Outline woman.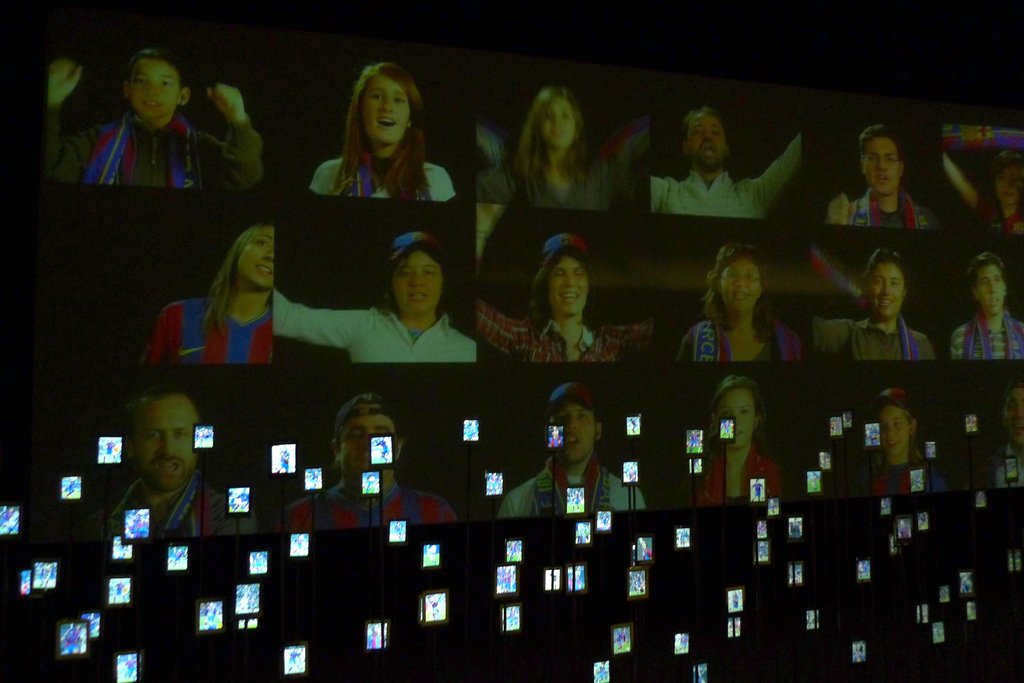
Outline: 690:374:791:509.
